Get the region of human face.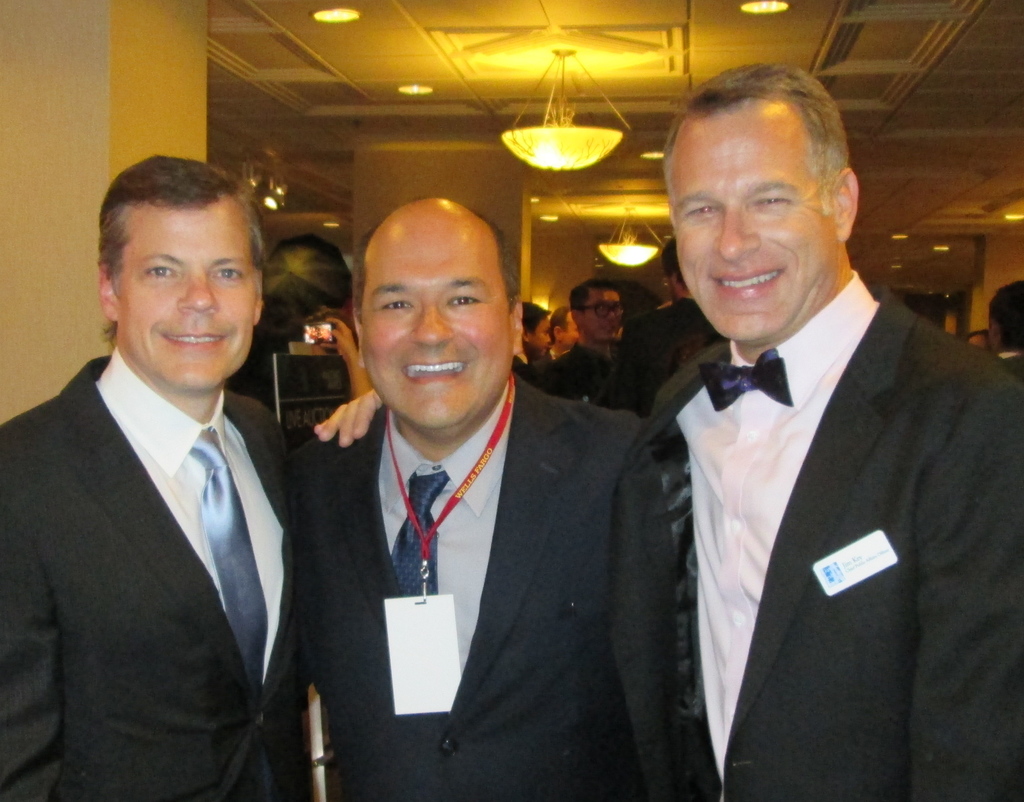
582, 291, 619, 344.
